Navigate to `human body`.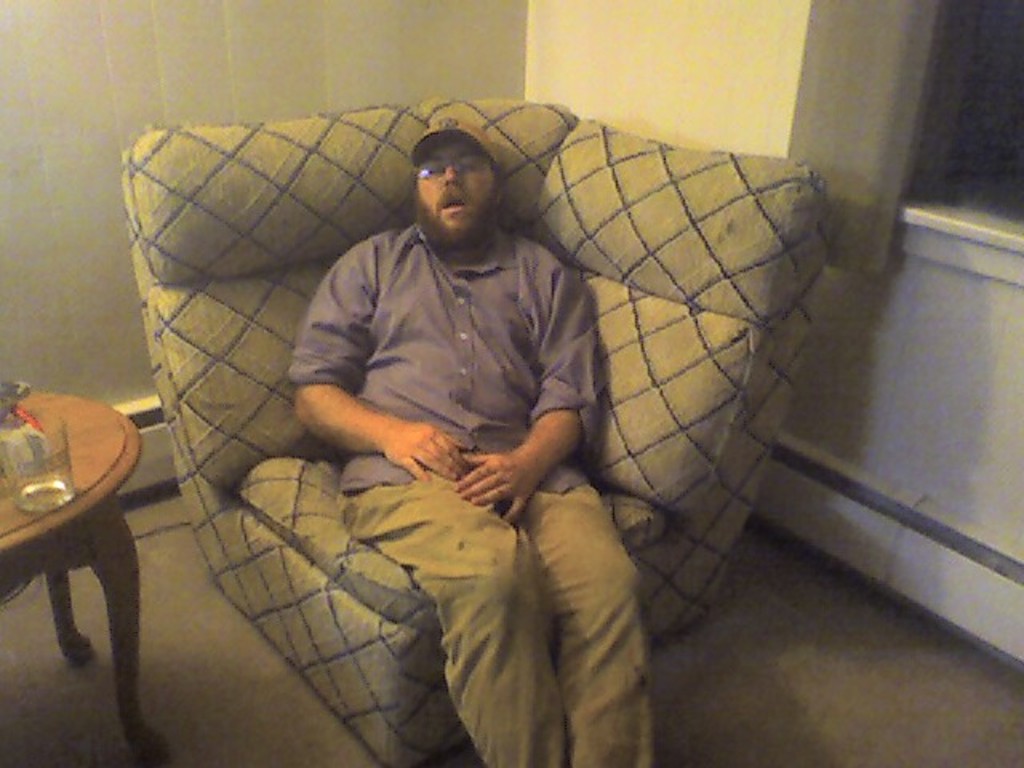
Navigation target: (x1=139, y1=107, x2=805, y2=677).
